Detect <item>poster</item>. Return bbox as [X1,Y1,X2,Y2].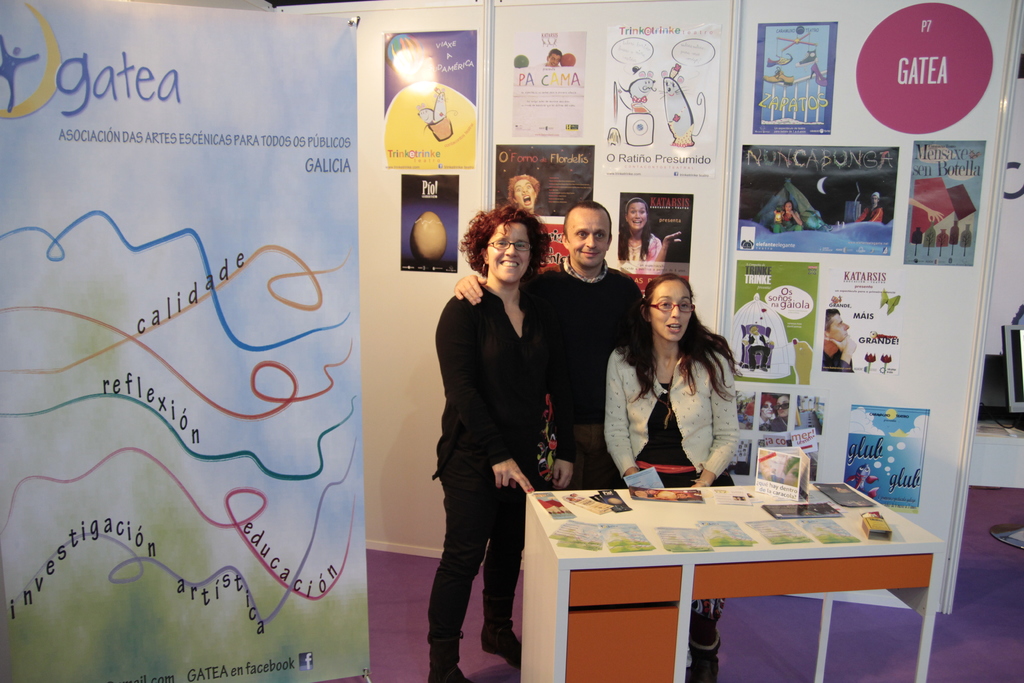
[496,136,596,218].
